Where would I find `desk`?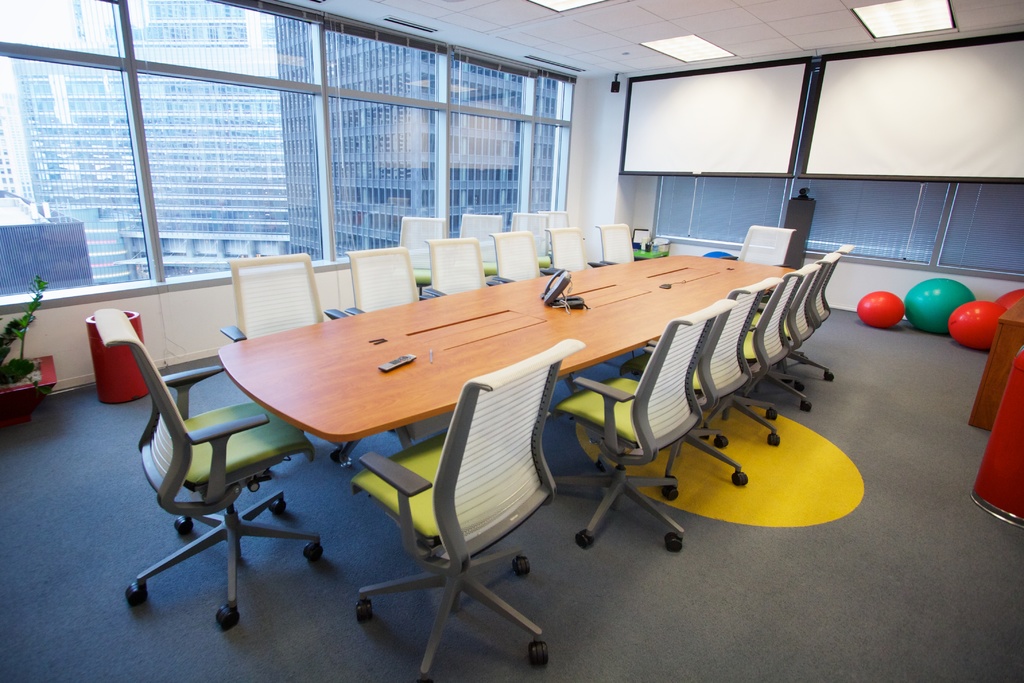
At pyautogui.locateOnScreen(157, 259, 838, 651).
